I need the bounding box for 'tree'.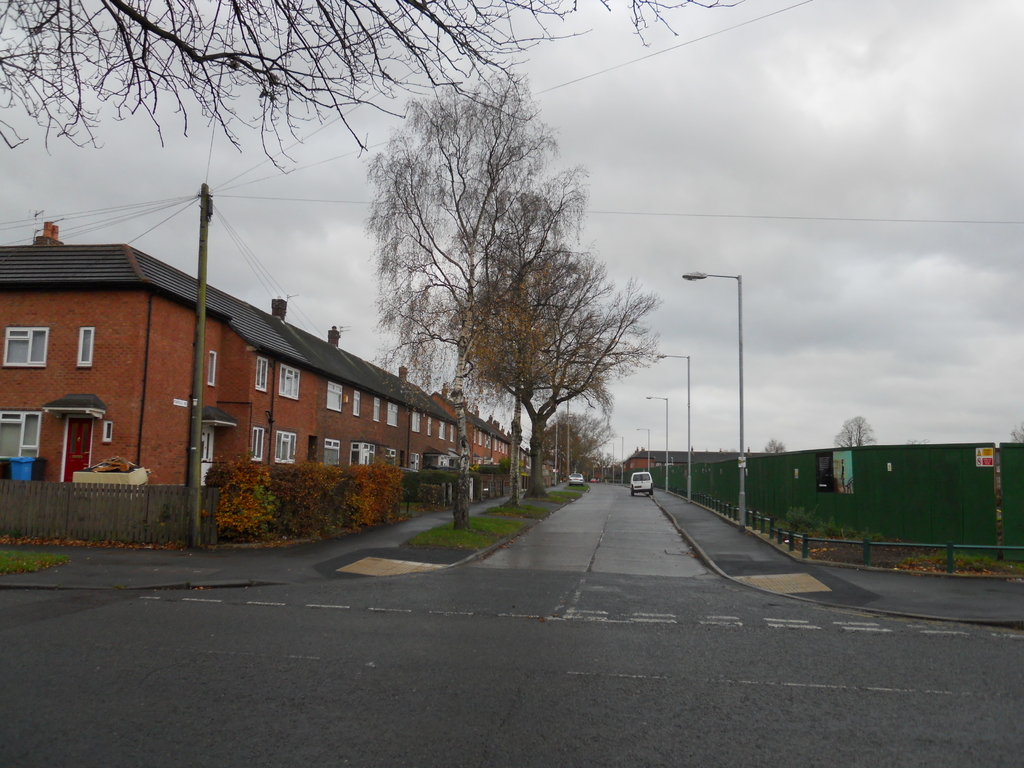
Here it is: box(759, 439, 785, 452).
